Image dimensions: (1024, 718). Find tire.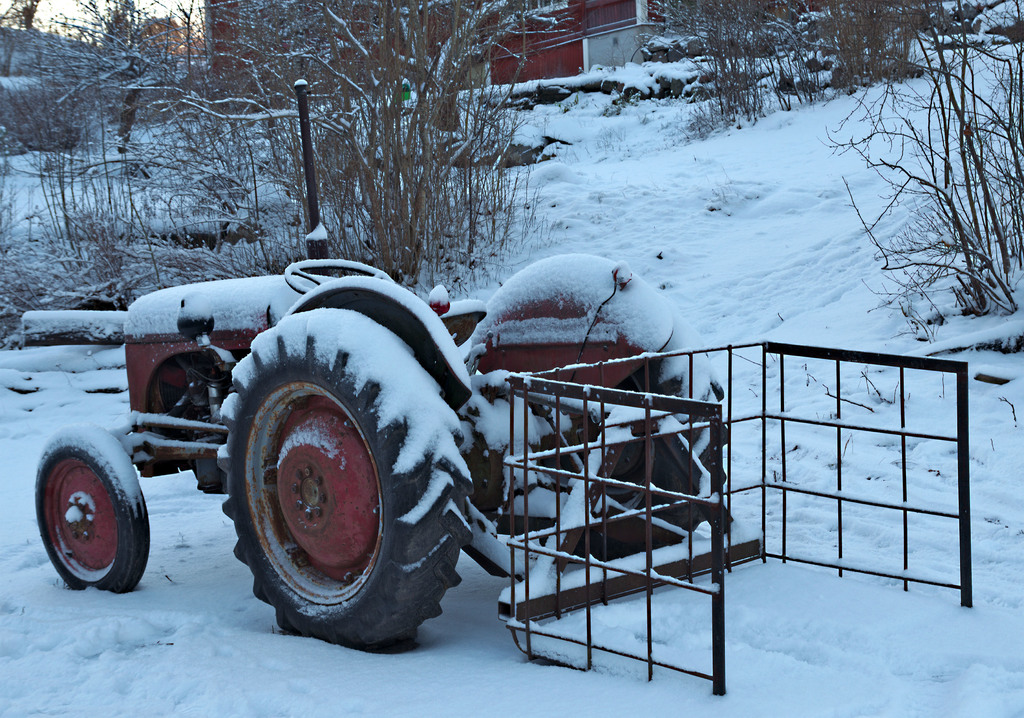
x1=31 y1=421 x2=148 y2=592.
